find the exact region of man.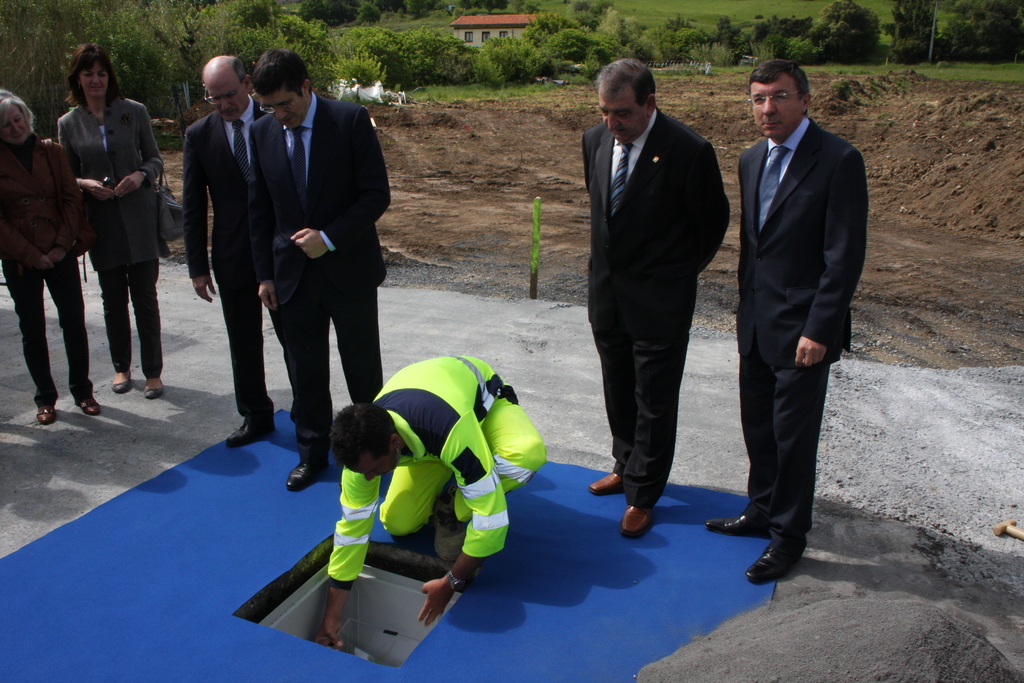
Exact region: pyautogui.locateOnScreen(579, 55, 731, 540).
